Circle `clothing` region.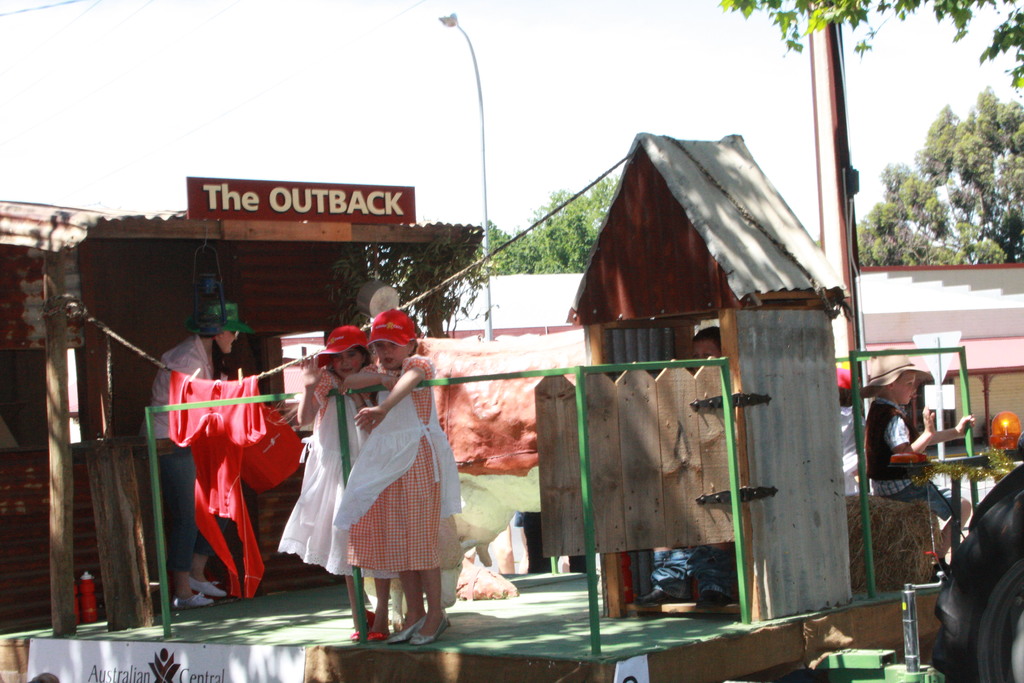
Region: region(831, 393, 873, 492).
